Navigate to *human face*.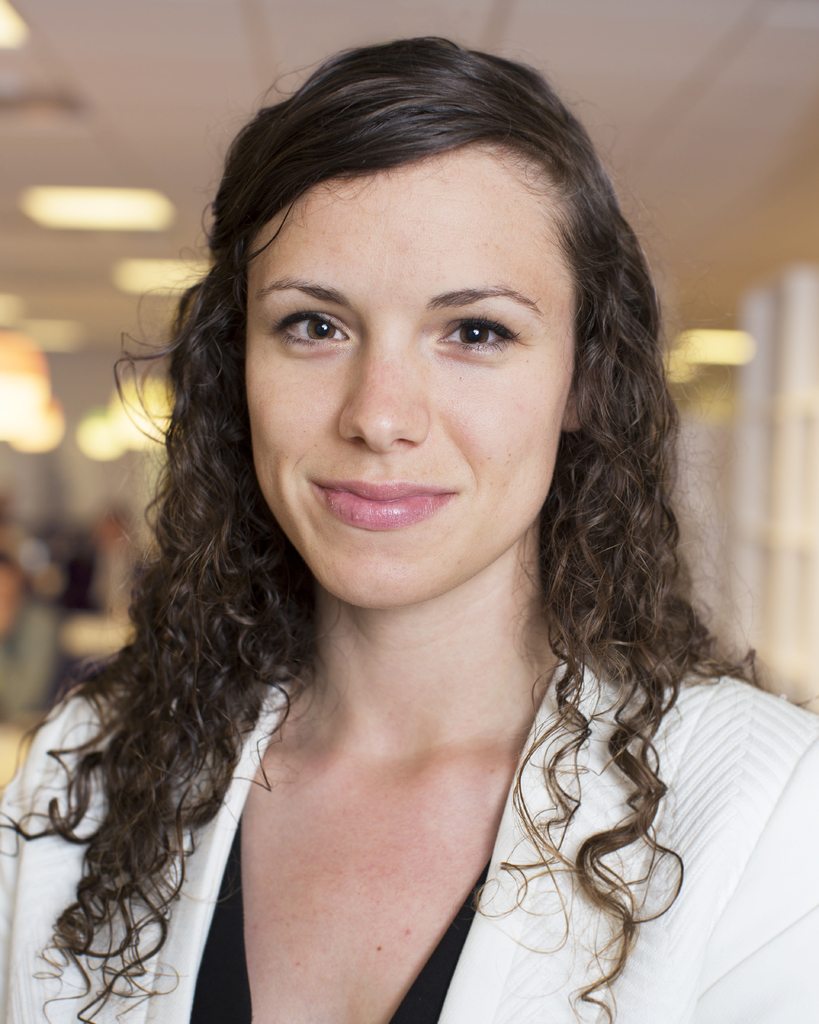
Navigation target: bbox=[243, 199, 578, 596].
